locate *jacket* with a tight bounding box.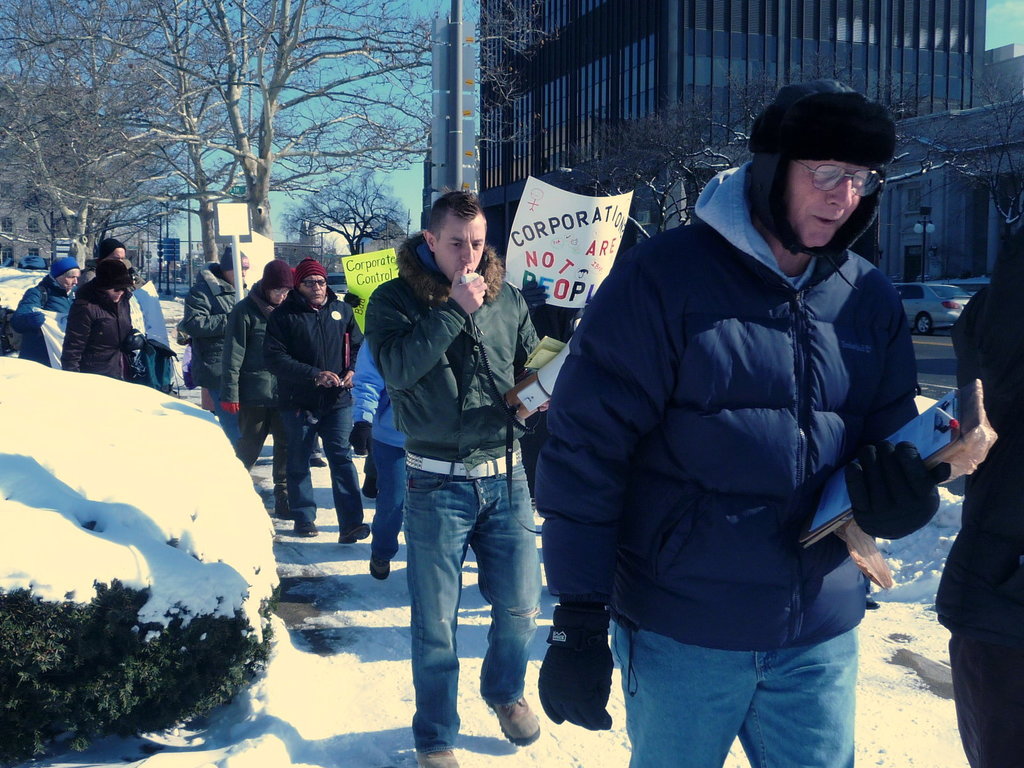
(59,284,148,383).
